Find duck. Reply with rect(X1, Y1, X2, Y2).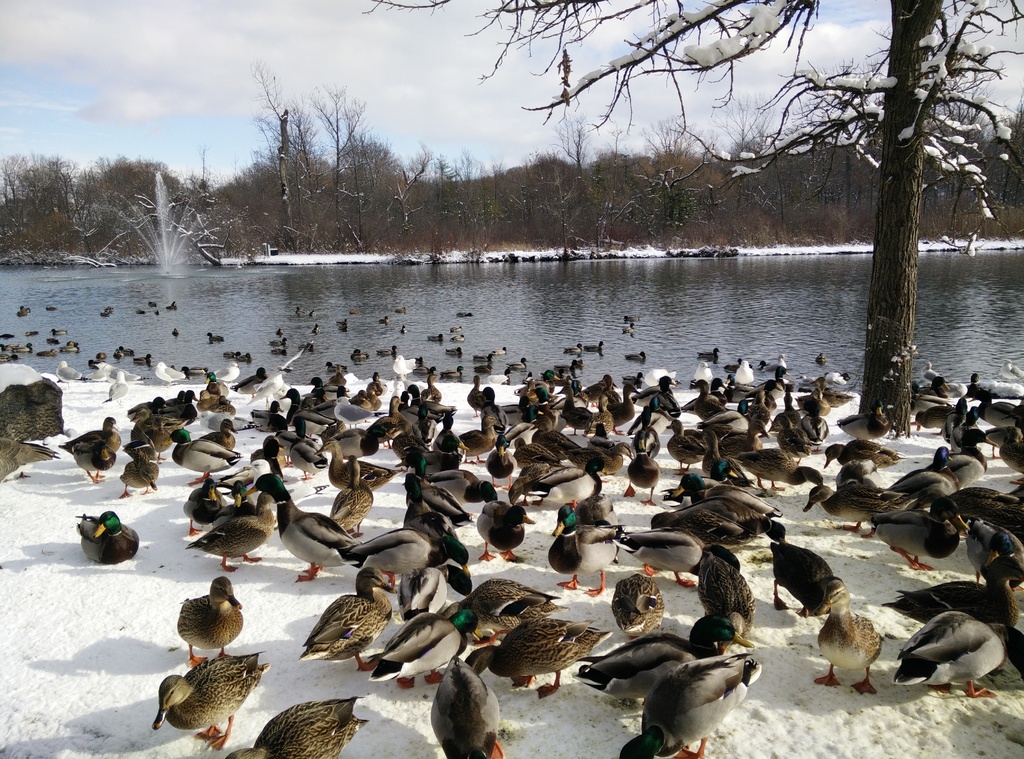
rect(632, 378, 681, 410).
